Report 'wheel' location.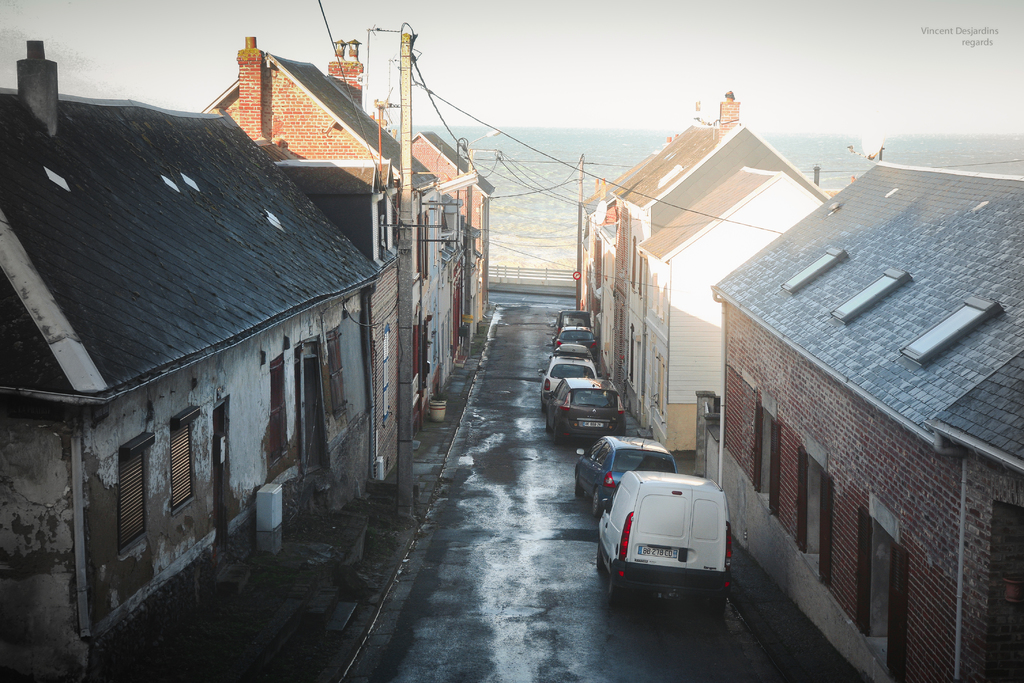
Report: detection(573, 472, 584, 499).
